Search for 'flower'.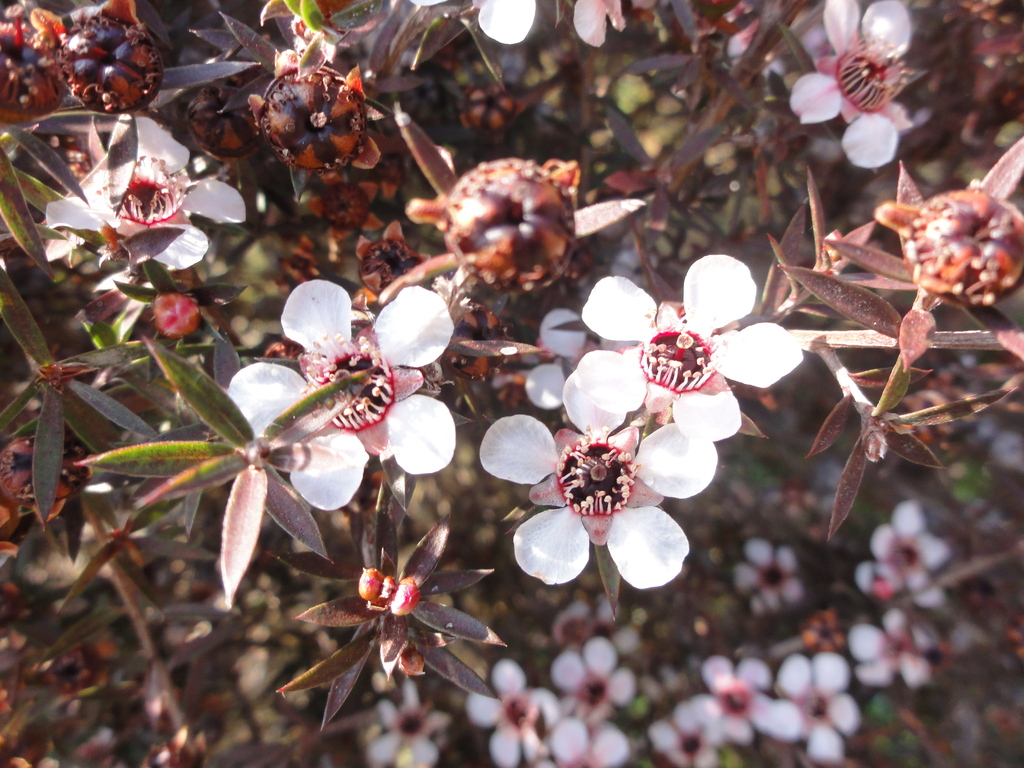
Found at rect(508, 392, 689, 595).
